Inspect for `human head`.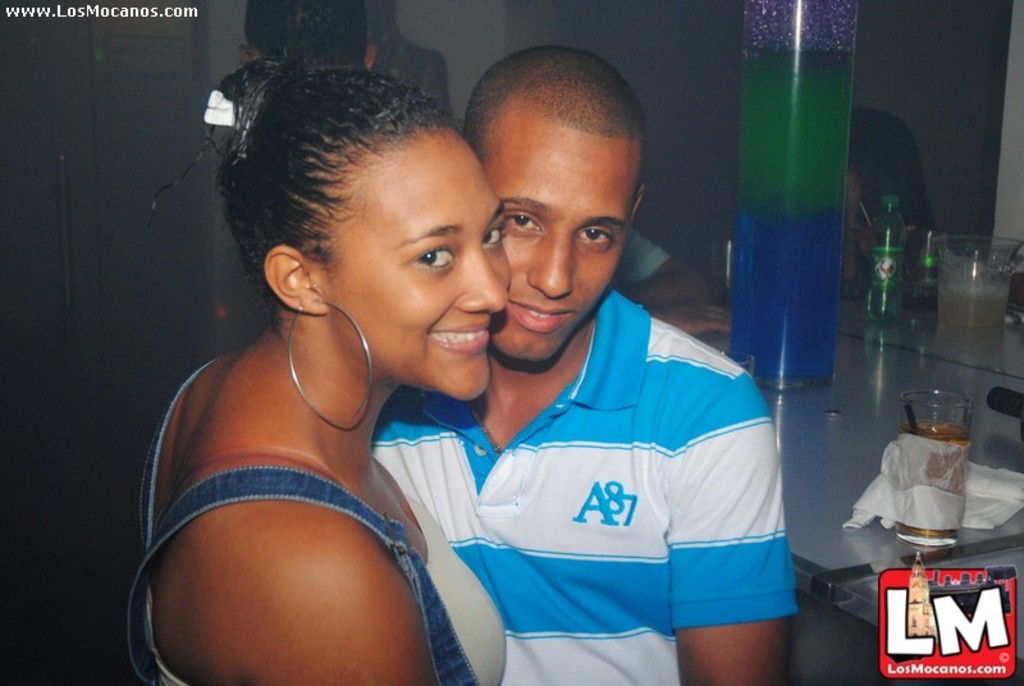
Inspection: pyautogui.locateOnScreen(219, 58, 515, 402).
